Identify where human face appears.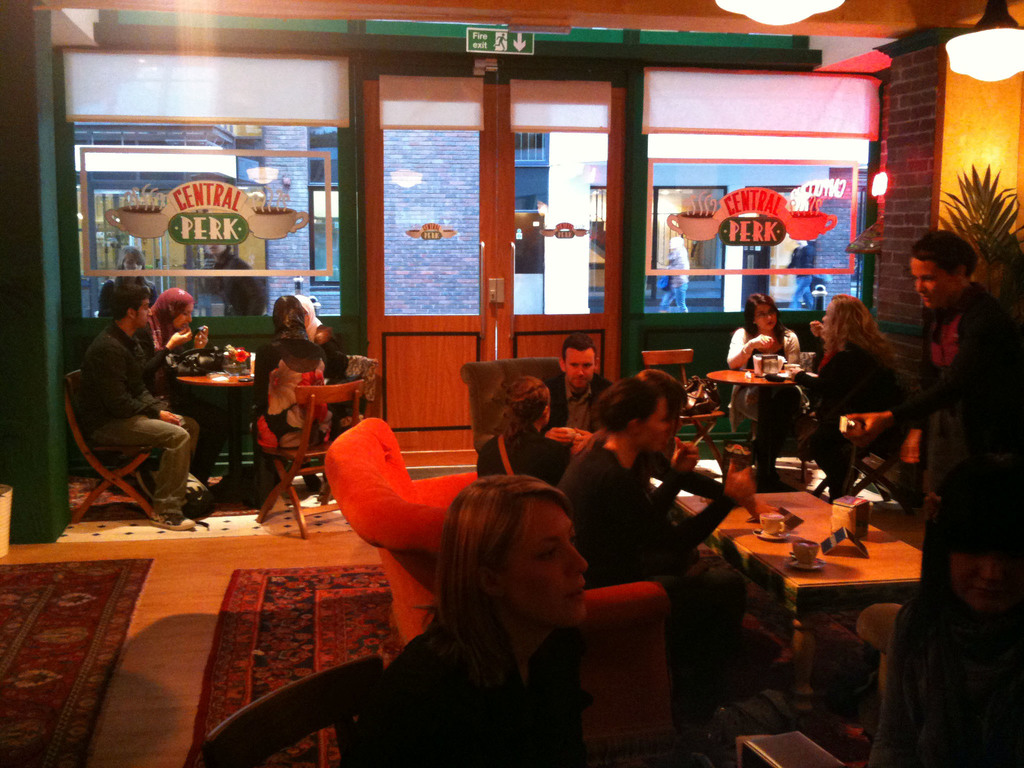
Appears at 566,351,596,387.
